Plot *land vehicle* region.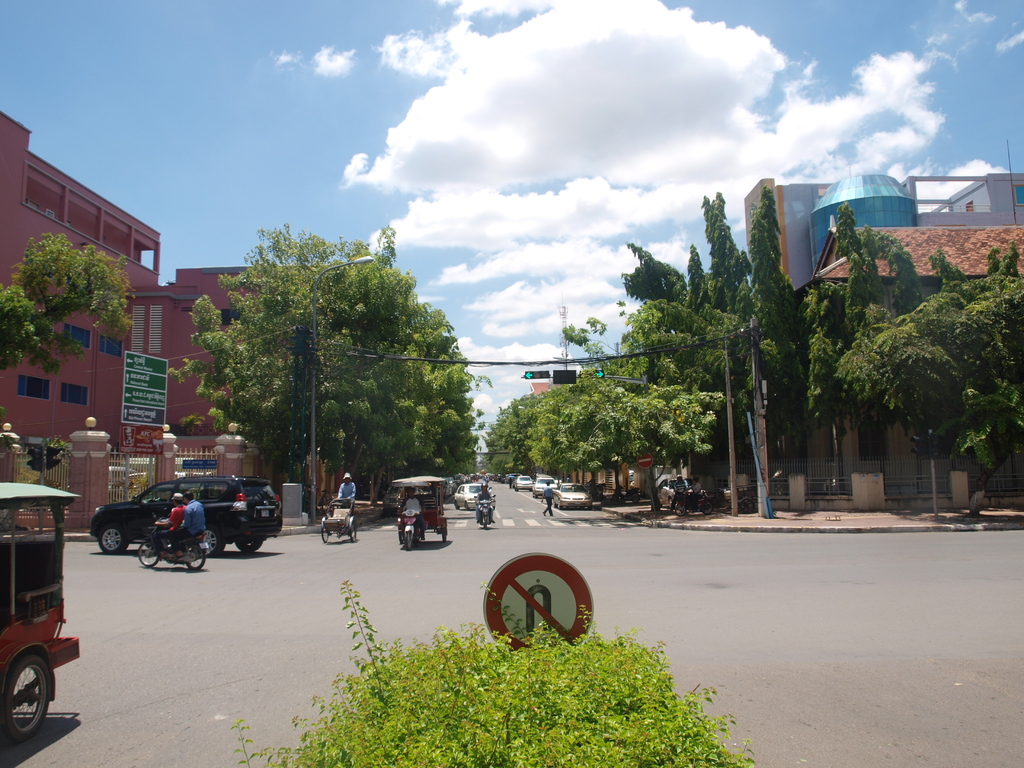
Plotted at [left=452, top=486, right=484, bottom=507].
